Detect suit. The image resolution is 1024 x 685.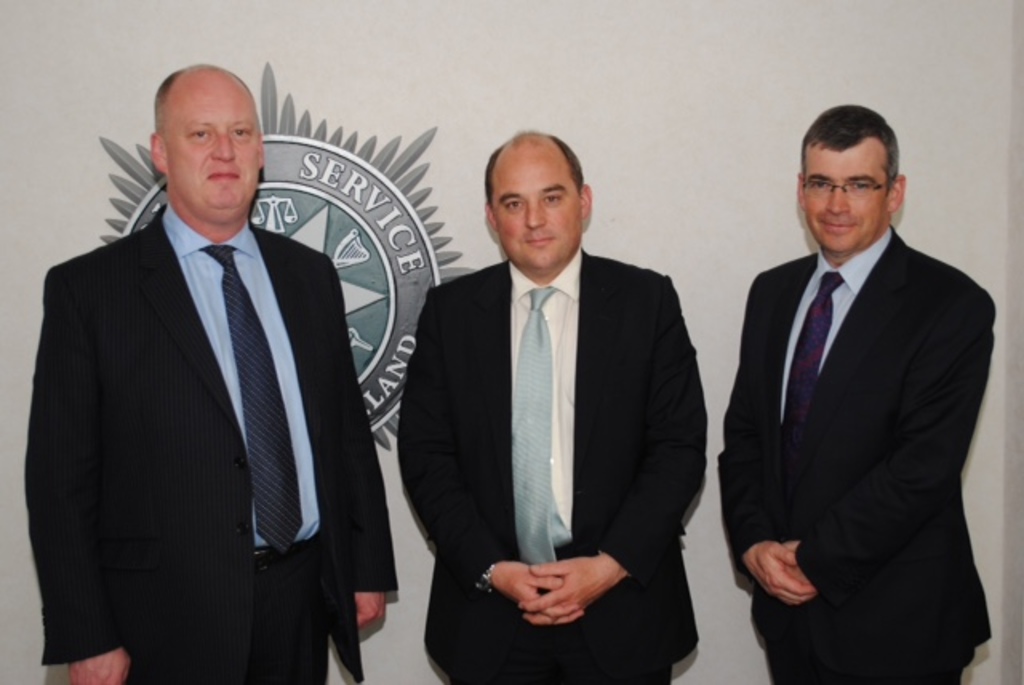
(left=395, top=248, right=710, bottom=683).
